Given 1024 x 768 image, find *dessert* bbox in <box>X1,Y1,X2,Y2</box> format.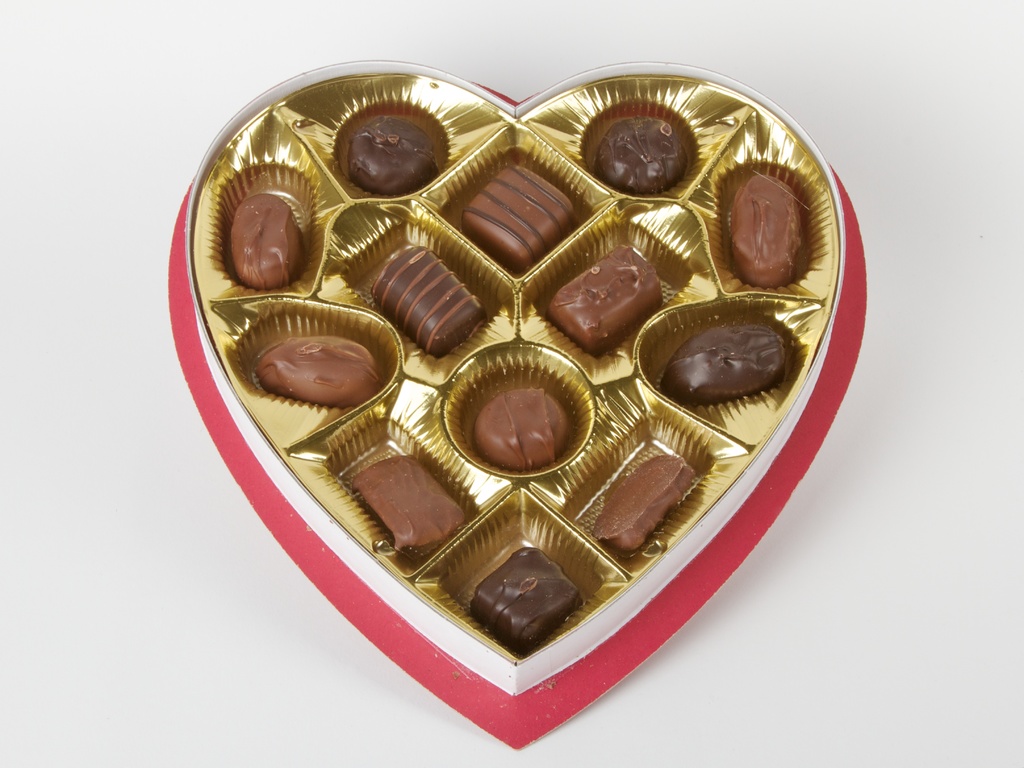
<box>461,161,579,276</box>.
